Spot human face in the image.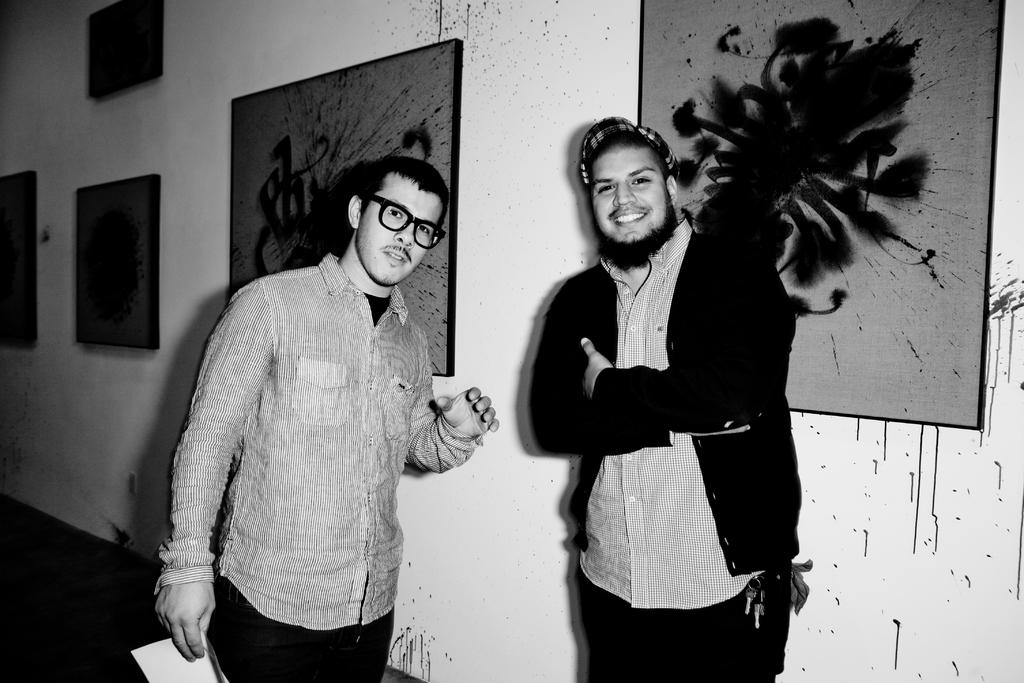
human face found at 593,142,670,259.
